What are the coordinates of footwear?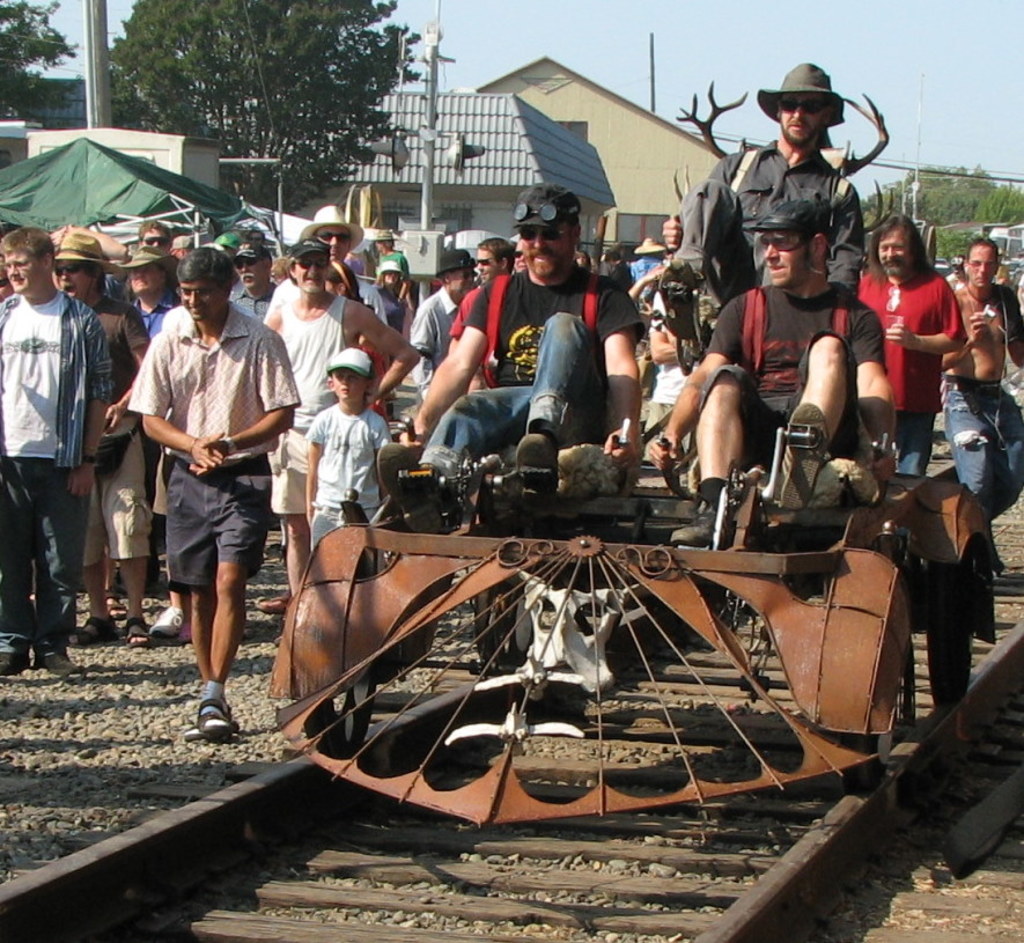
29,646,82,676.
